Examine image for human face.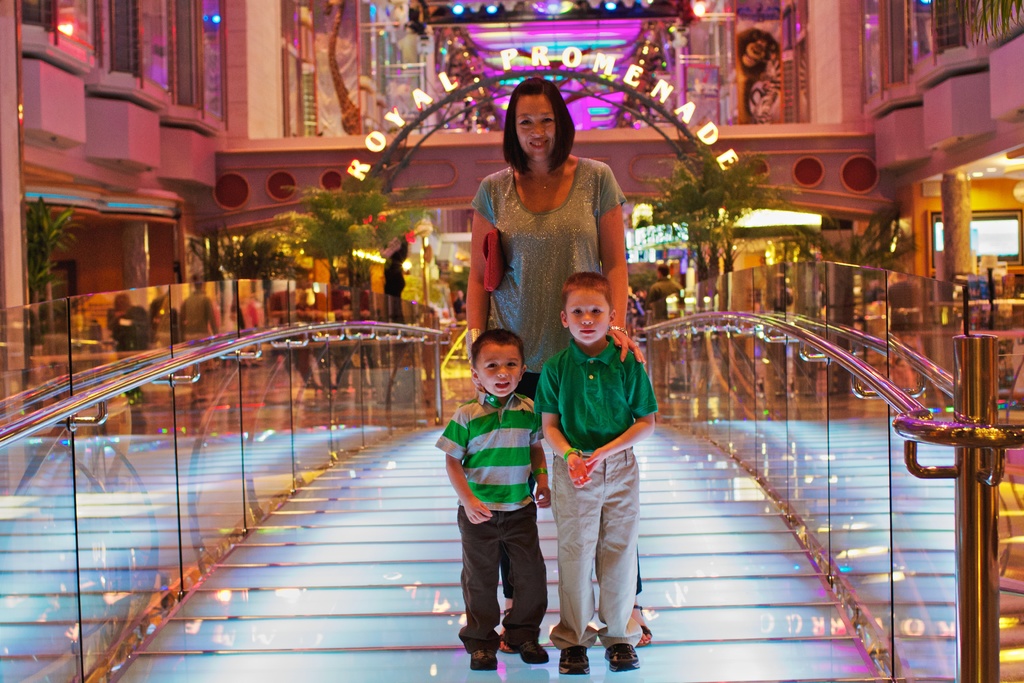
Examination result: [511,92,561,161].
